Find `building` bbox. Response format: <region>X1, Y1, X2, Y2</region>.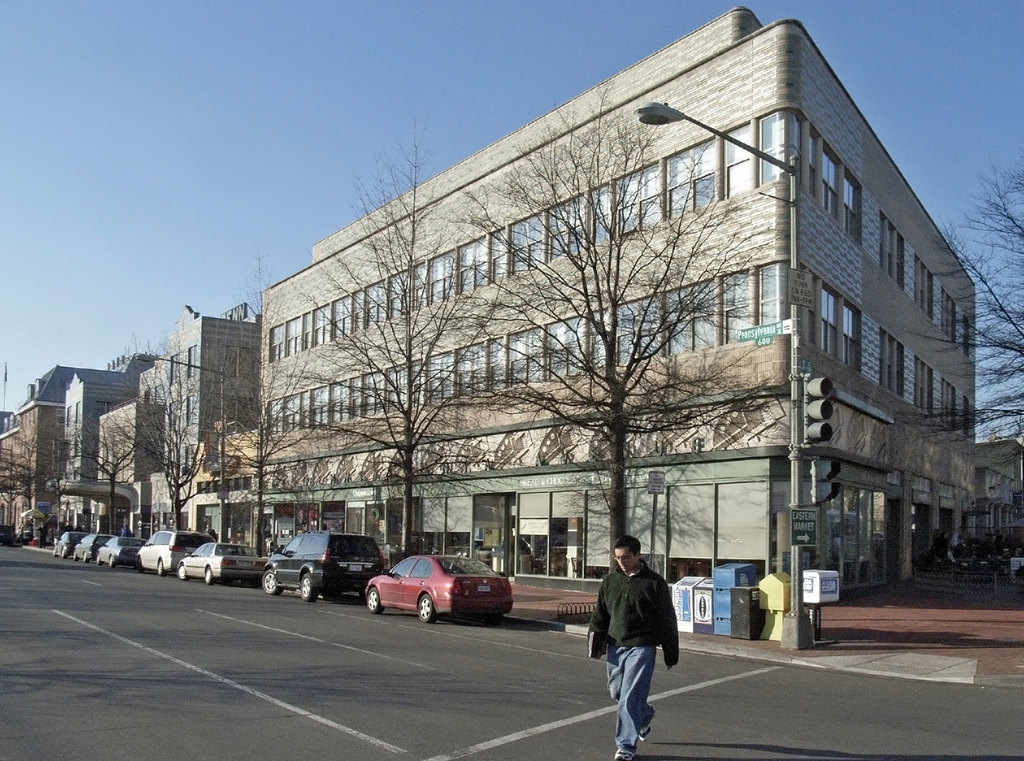
<region>0, 353, 160, 548</region>.
